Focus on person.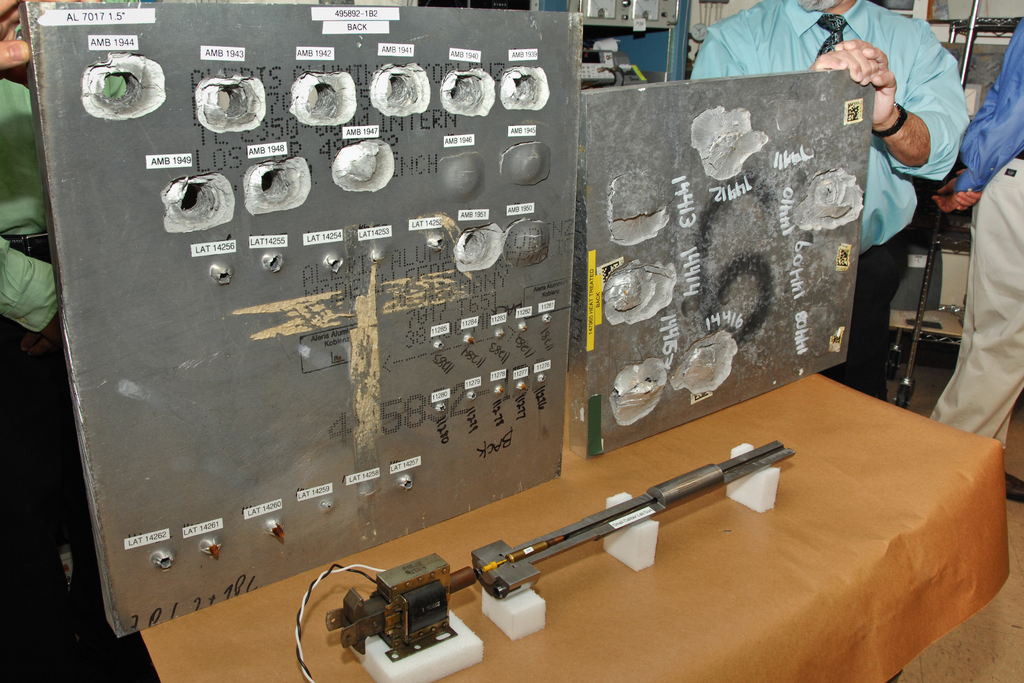
Focused at (x1=685, y1=0, x2=972, y2=403).
